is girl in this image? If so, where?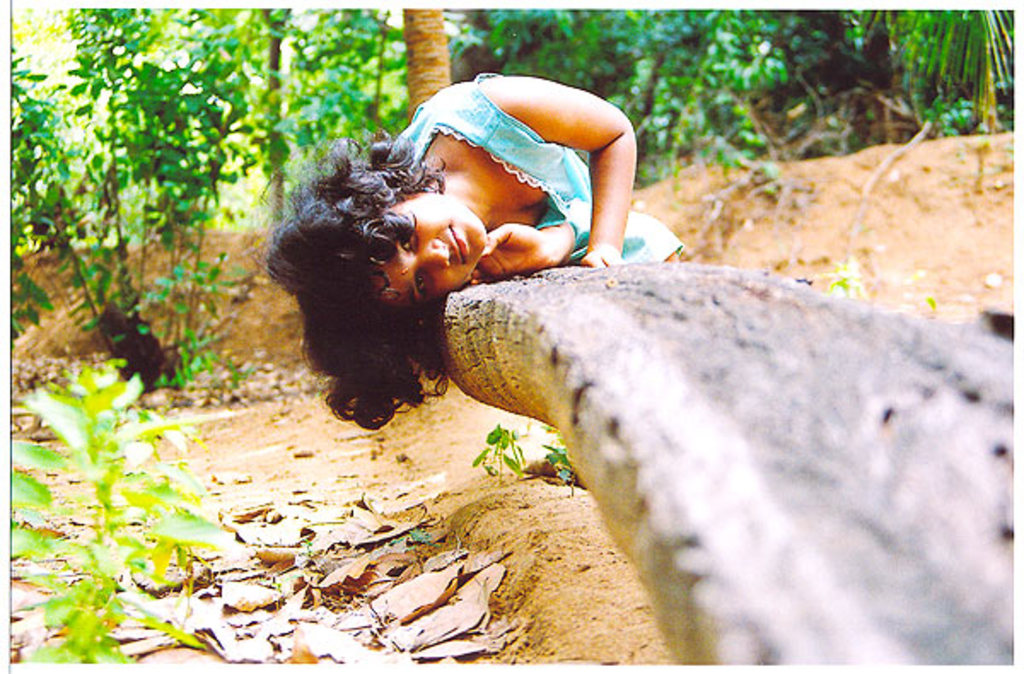
Yes, at [left=266, top=55, right=683, bottom=437].
